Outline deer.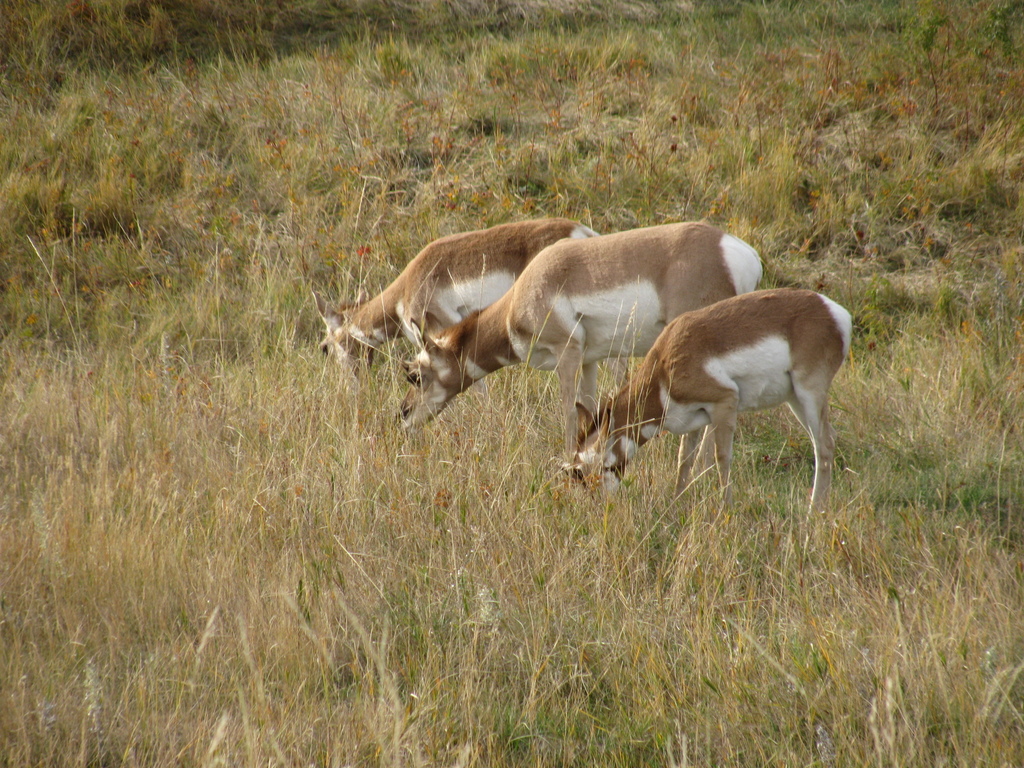
Outline: <region>398, 220, 760, 435</region>.
